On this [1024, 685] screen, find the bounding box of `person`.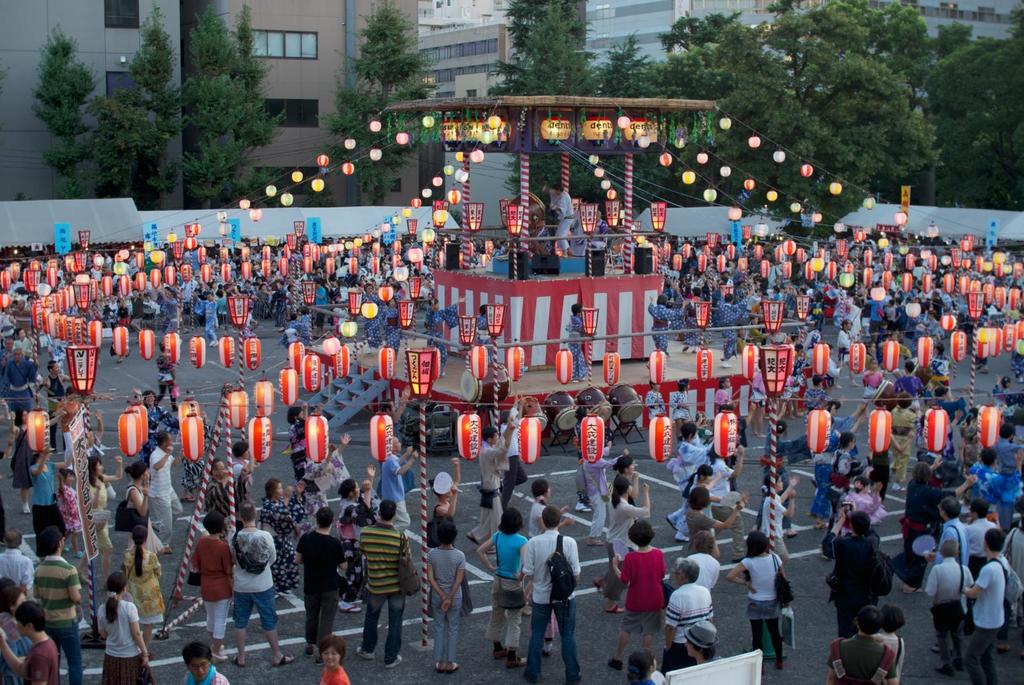
Bounding box: {"x1": 224, "y1": 501, "x2": 282, "y2": 668}.
